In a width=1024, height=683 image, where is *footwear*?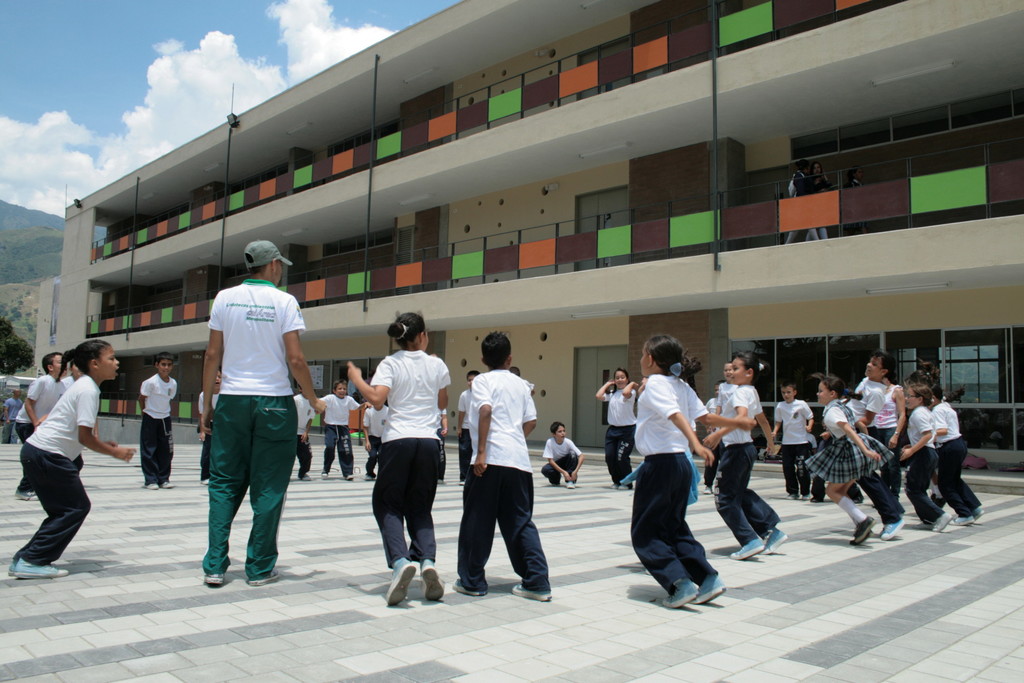
bbox(620, 482, 629, 491).
